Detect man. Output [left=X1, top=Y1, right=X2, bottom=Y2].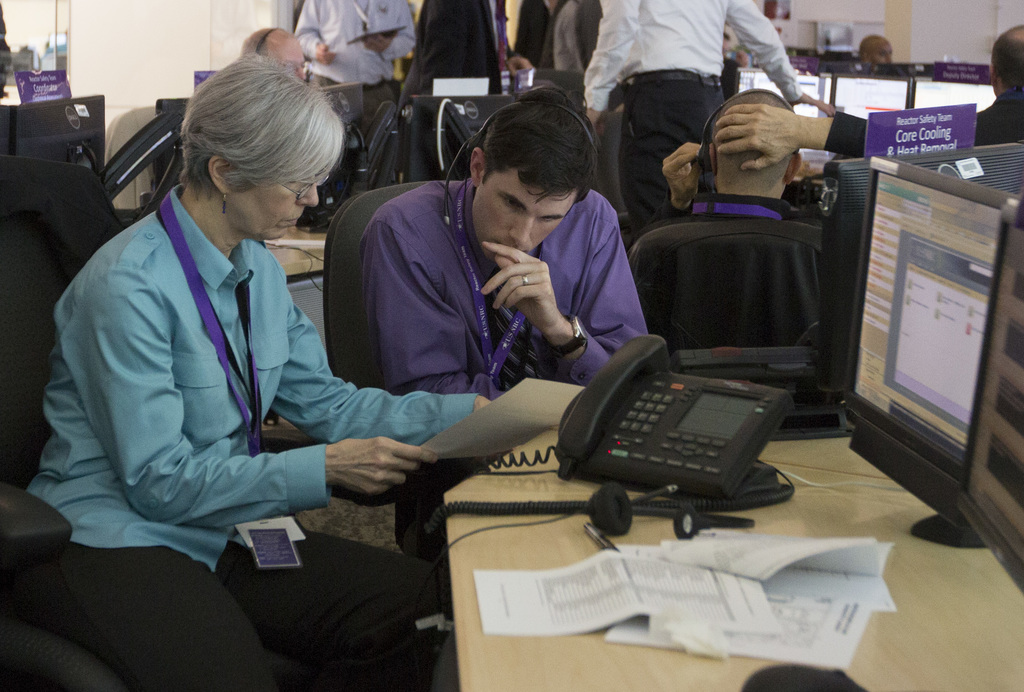
[left=407, top=0, right=539, bottom=183].
